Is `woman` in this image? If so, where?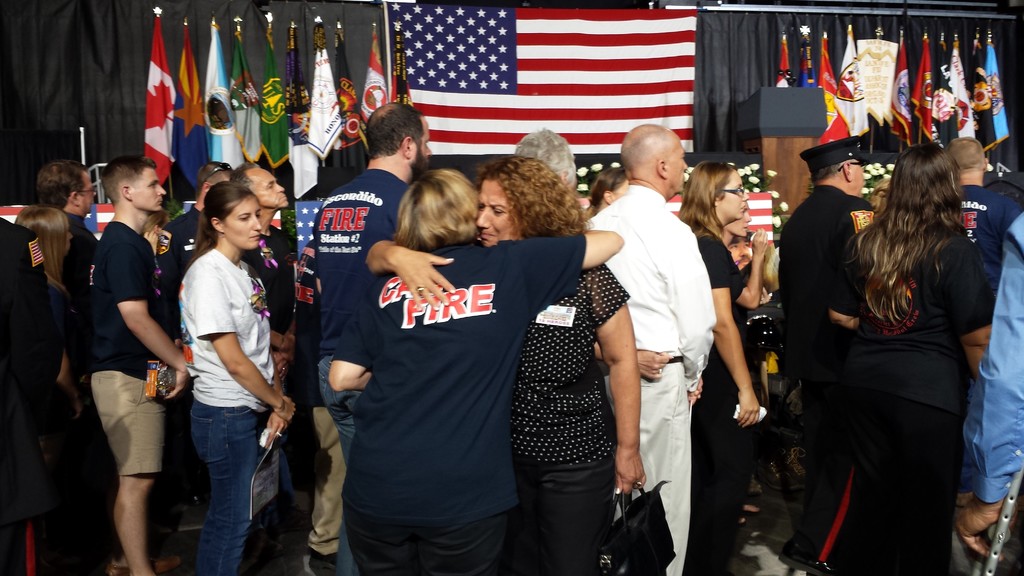
Yes, at x1=364 y1=159 x2=645 y2=575.
